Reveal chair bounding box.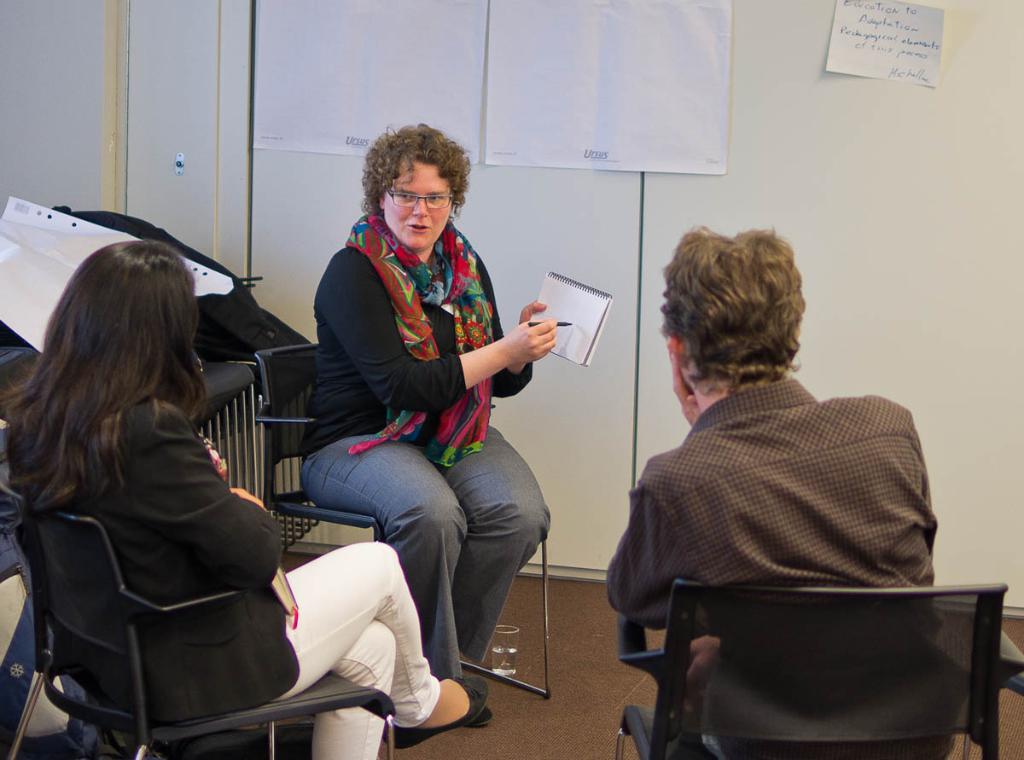
Revealed: (638,560,1023,751).
